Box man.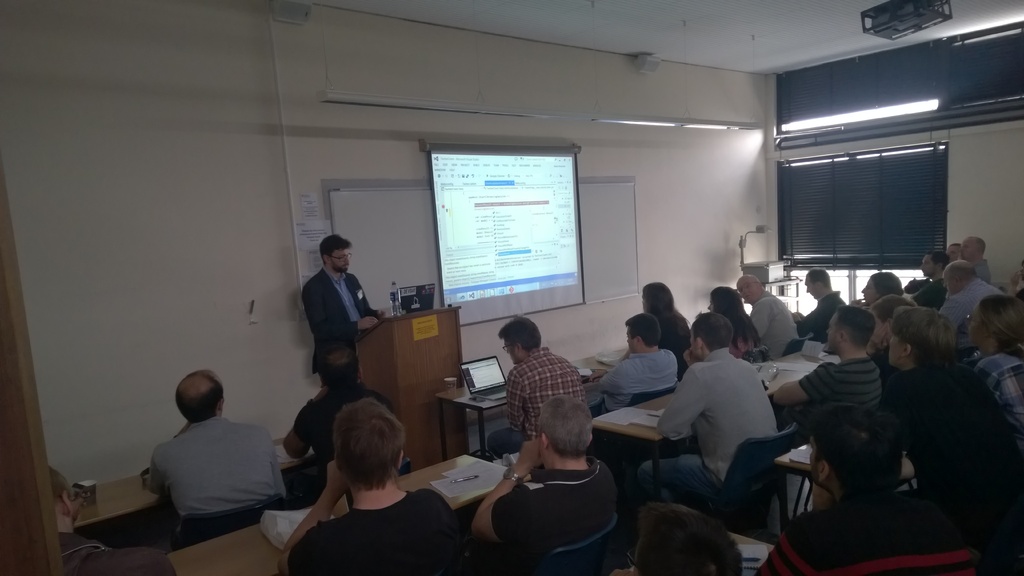
box(878, 304, 1023, 572).
